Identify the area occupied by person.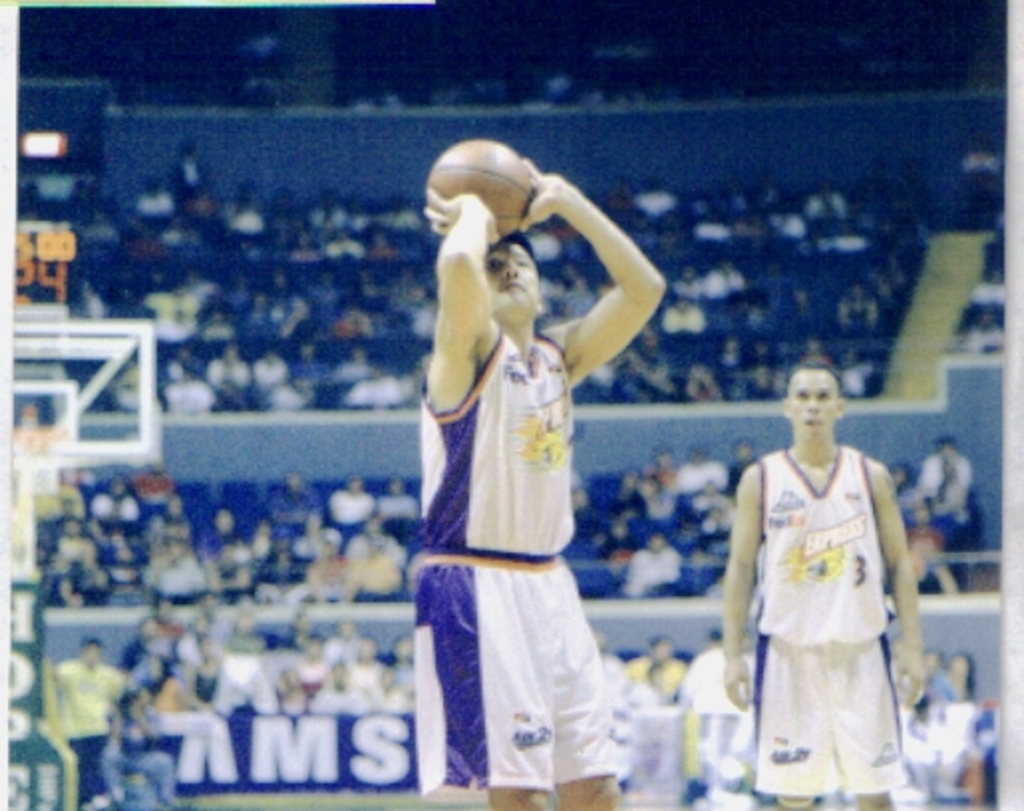
Area: select_region(708, 334, 917, 809).
